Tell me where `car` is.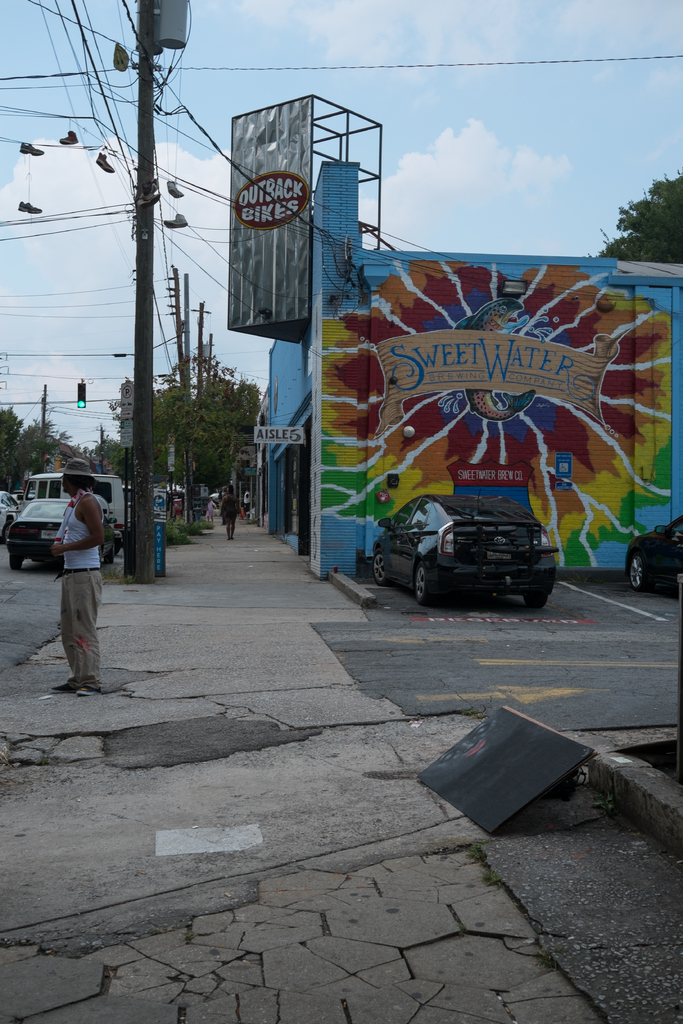
`car` is at 629,513,682,593.
